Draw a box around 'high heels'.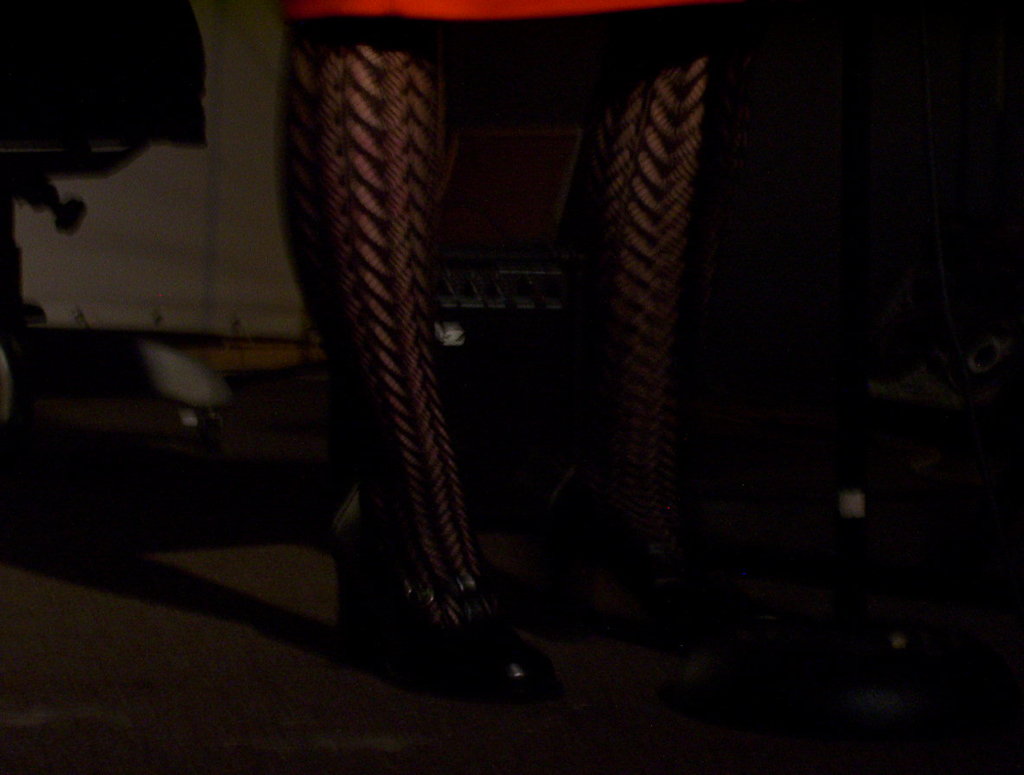
box=[325, 484, 549, 720].
